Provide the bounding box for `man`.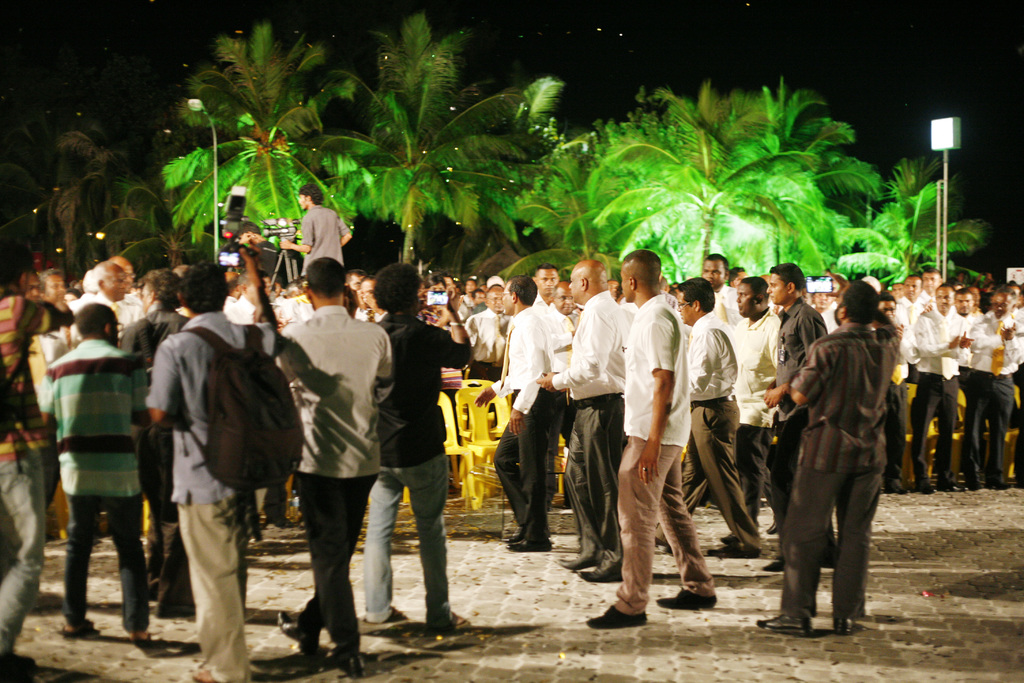
BBox(495, 276, 559, 552).
